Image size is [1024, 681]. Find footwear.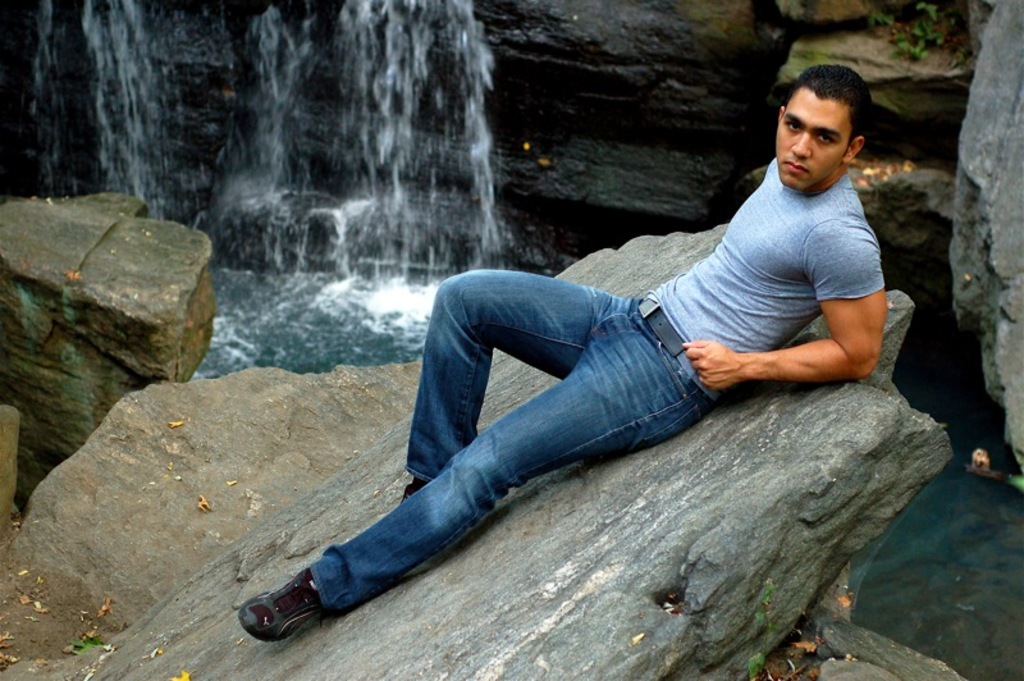
398, 477, 425, 506.
